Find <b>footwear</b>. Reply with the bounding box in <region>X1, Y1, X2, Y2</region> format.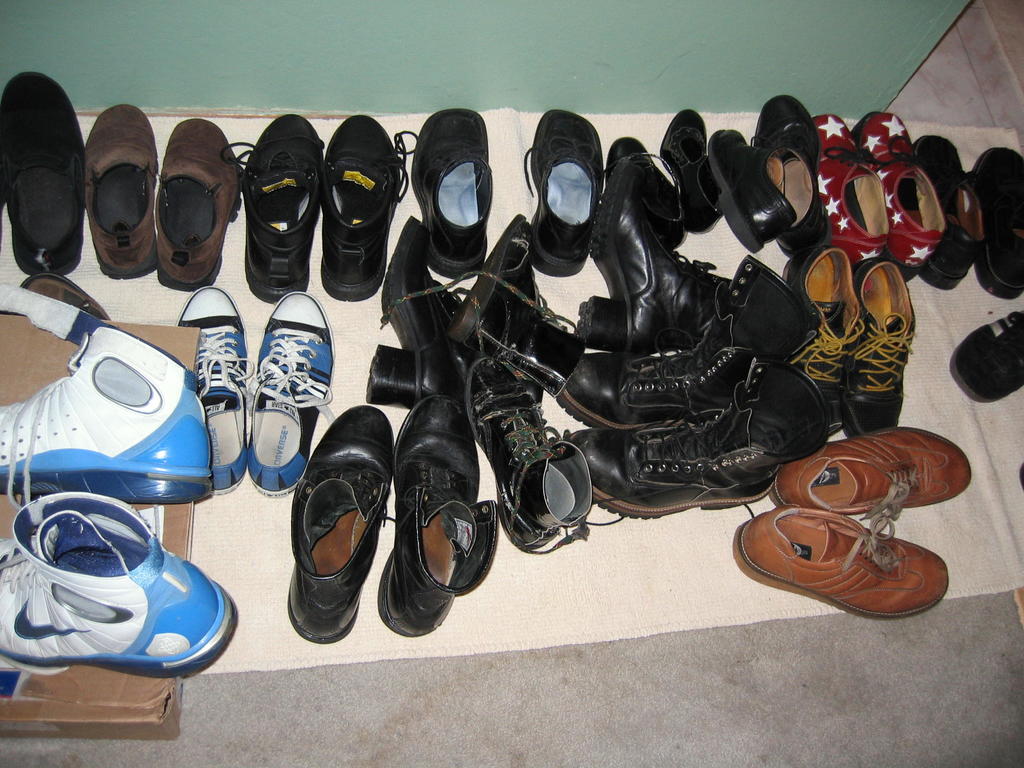
<region>948, 308, 1023, 407</region>.
